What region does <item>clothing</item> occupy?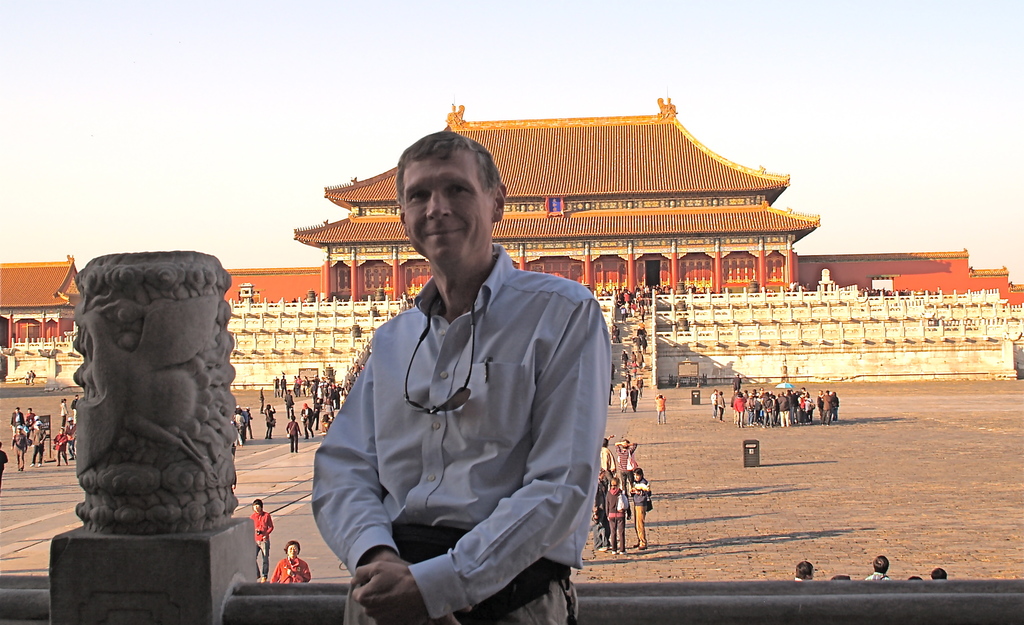
x1=262, y1=412, x2=277, y2=426.
